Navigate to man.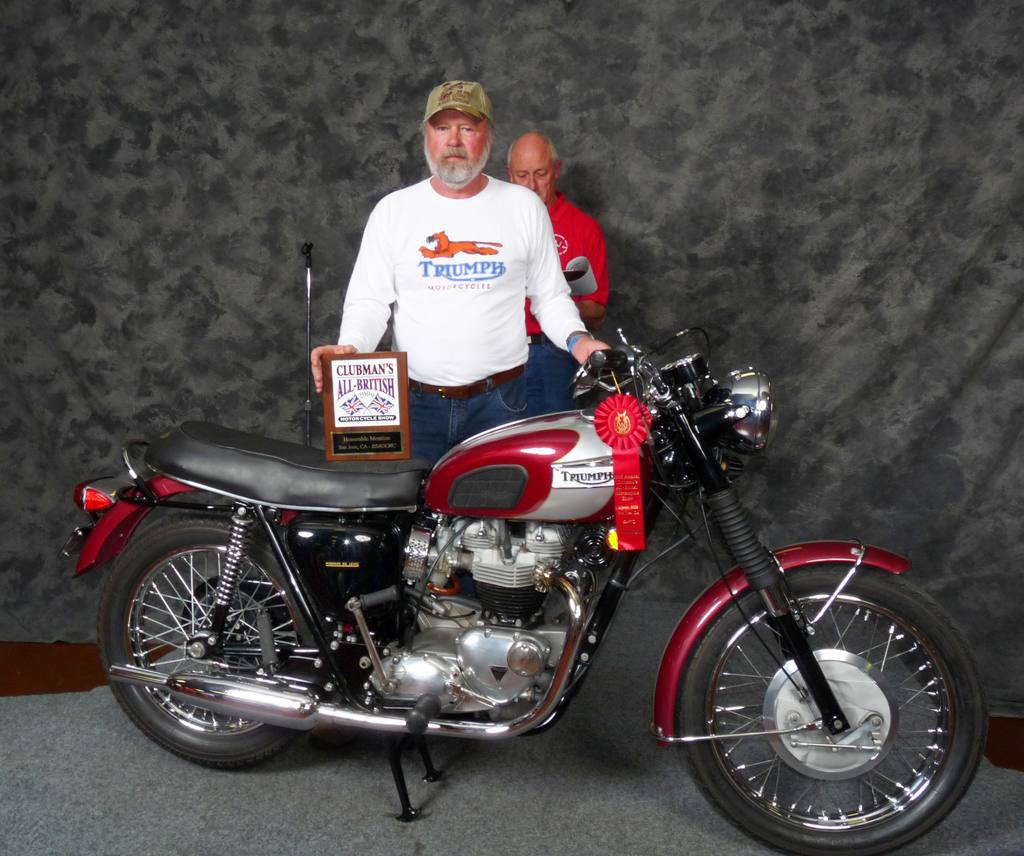
Navigation target: box(307, 97, 623, 467).
